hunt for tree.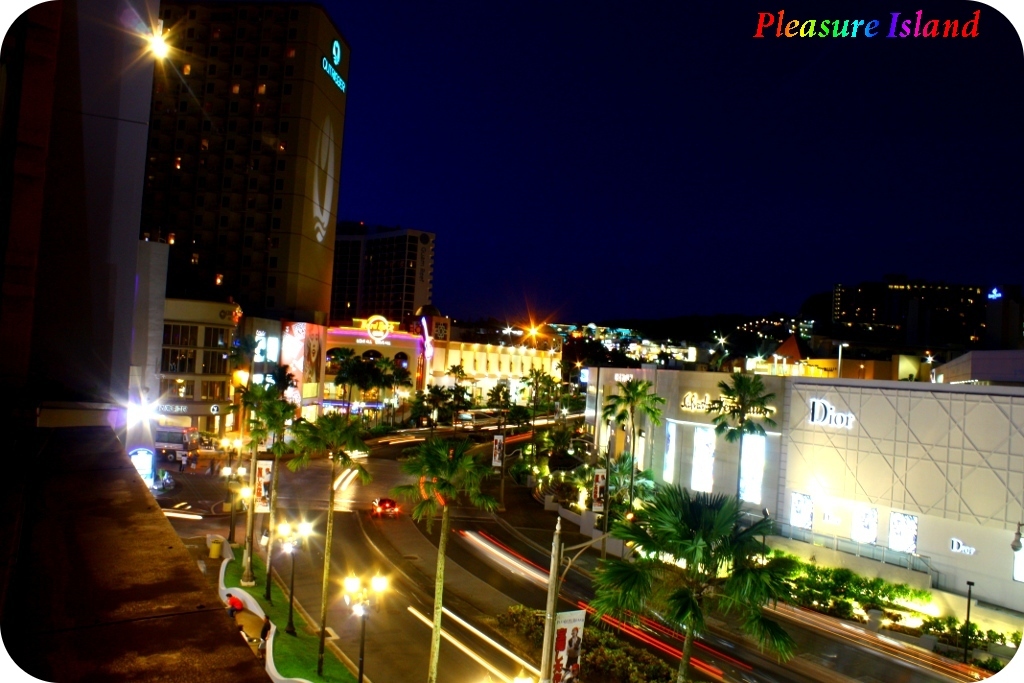
Hunted down at crop(602, 377, 662, 491).
